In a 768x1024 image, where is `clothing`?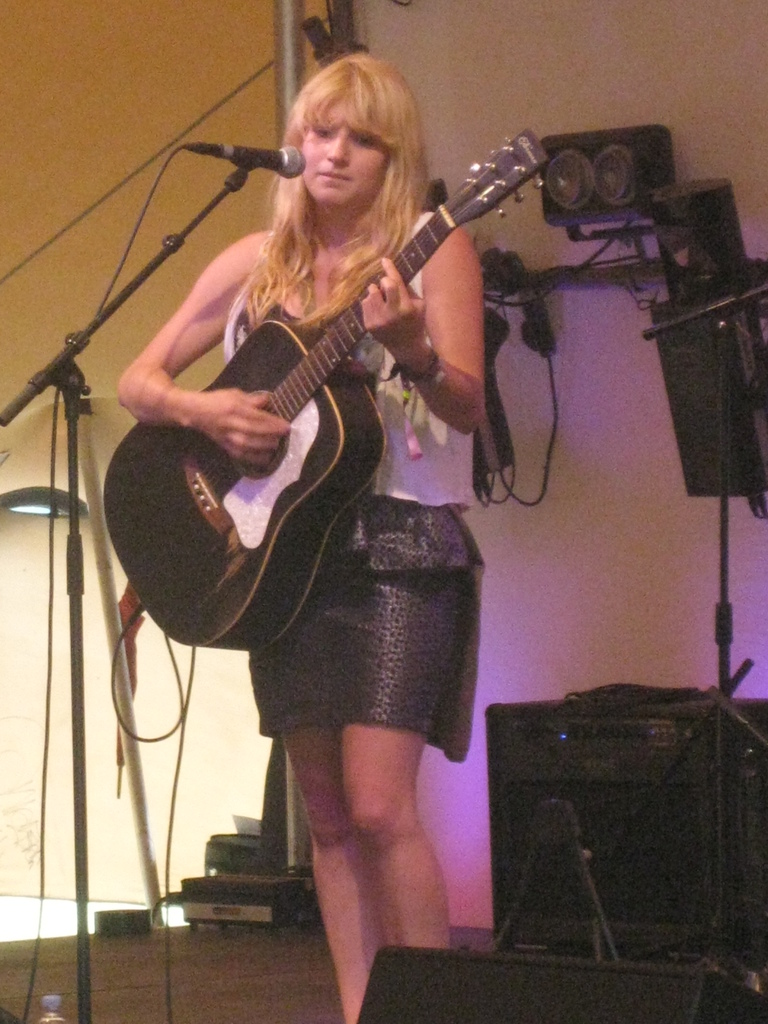
left=118, top=218, right=492, bottom=757.
